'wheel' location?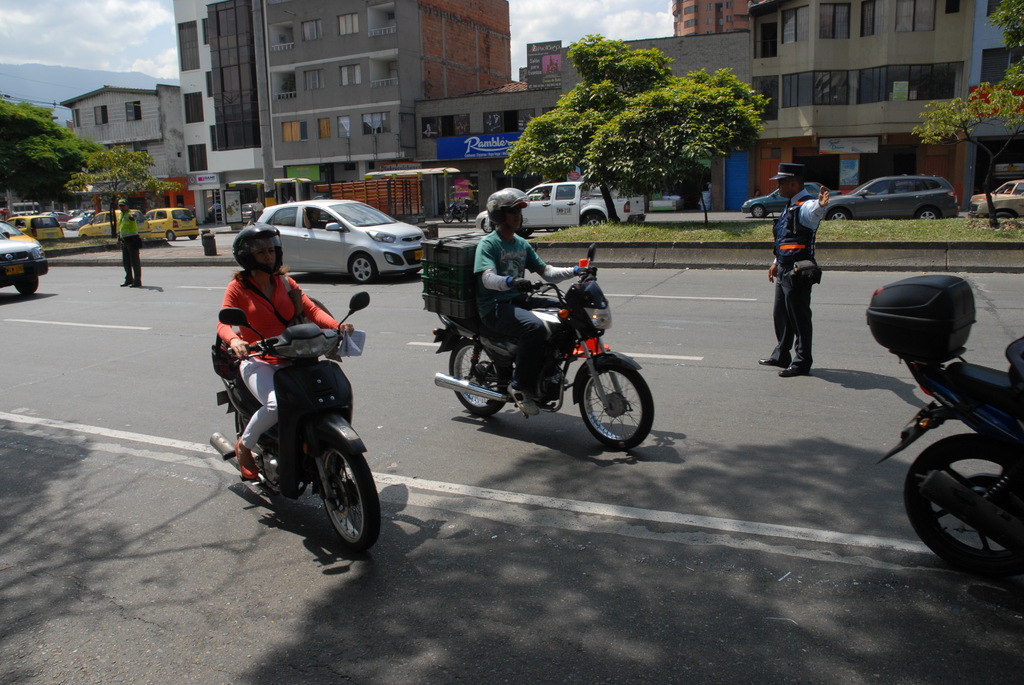
(822,209,845,223)
